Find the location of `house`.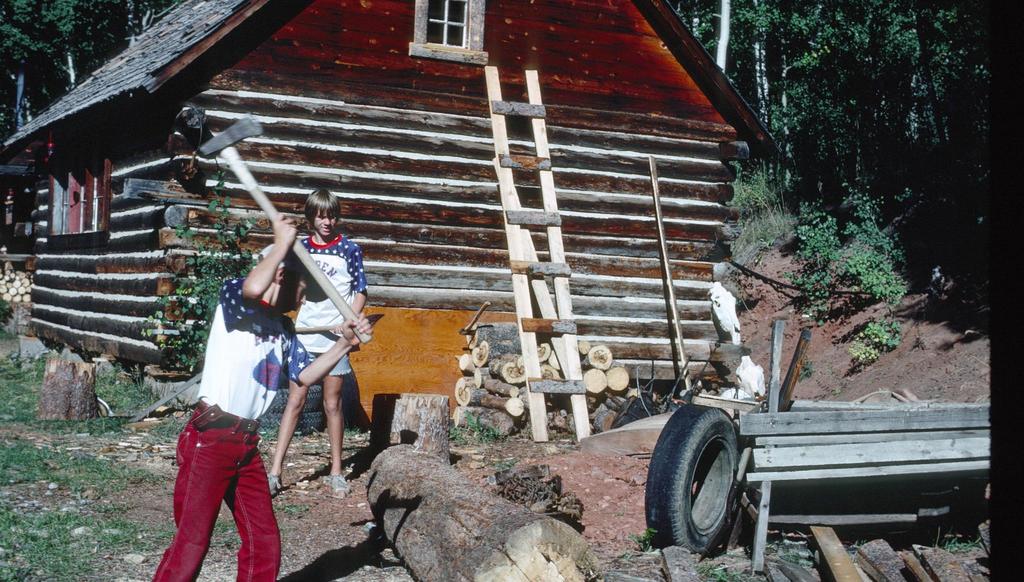
Location: {"x1": 1, "y1": 0, "x2": 776, "y2": 422}.
